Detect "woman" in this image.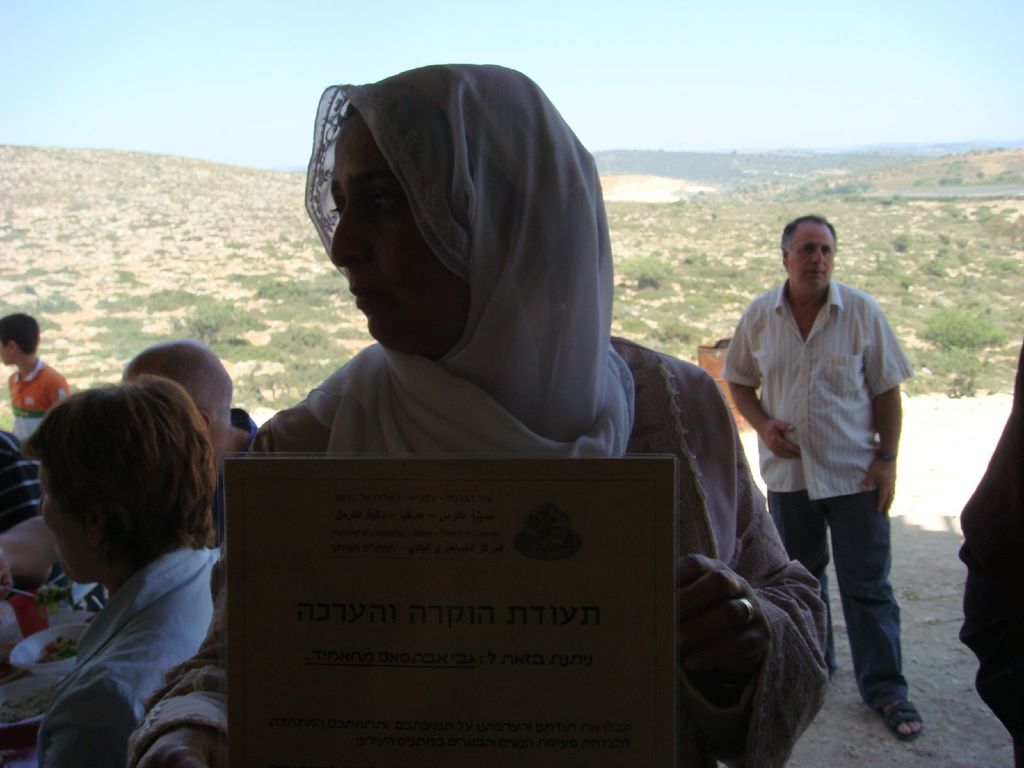
Detection: bbox(202, 64, 737, 673).
